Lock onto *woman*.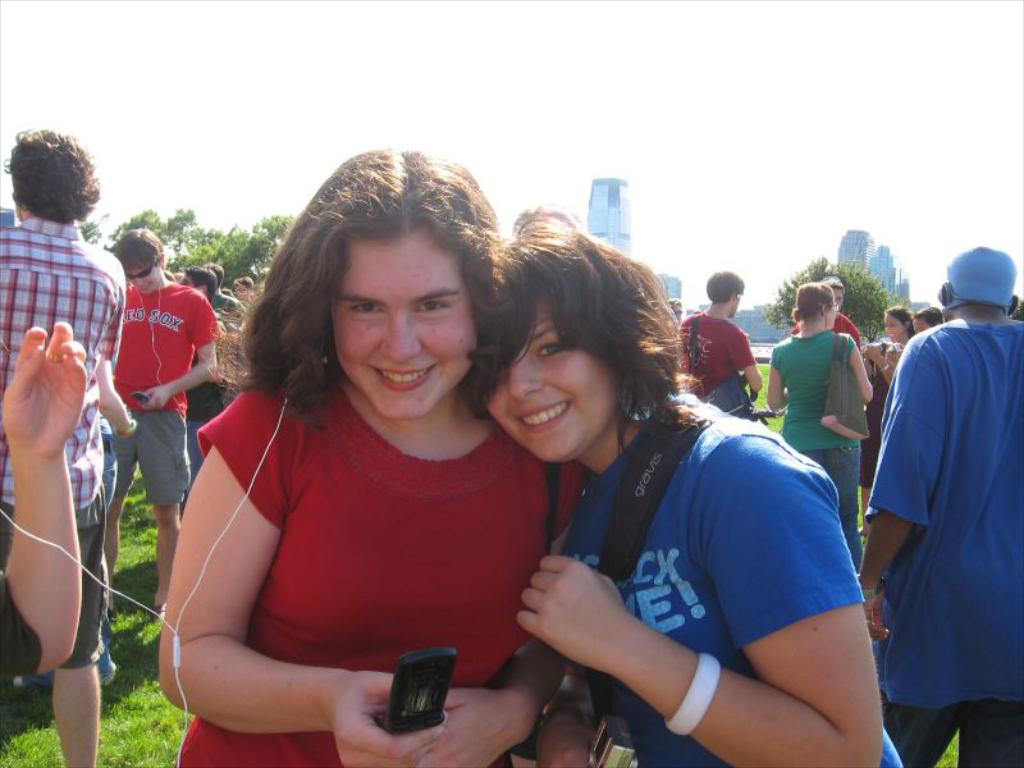
Locked: [842, 301, 920, 553].
